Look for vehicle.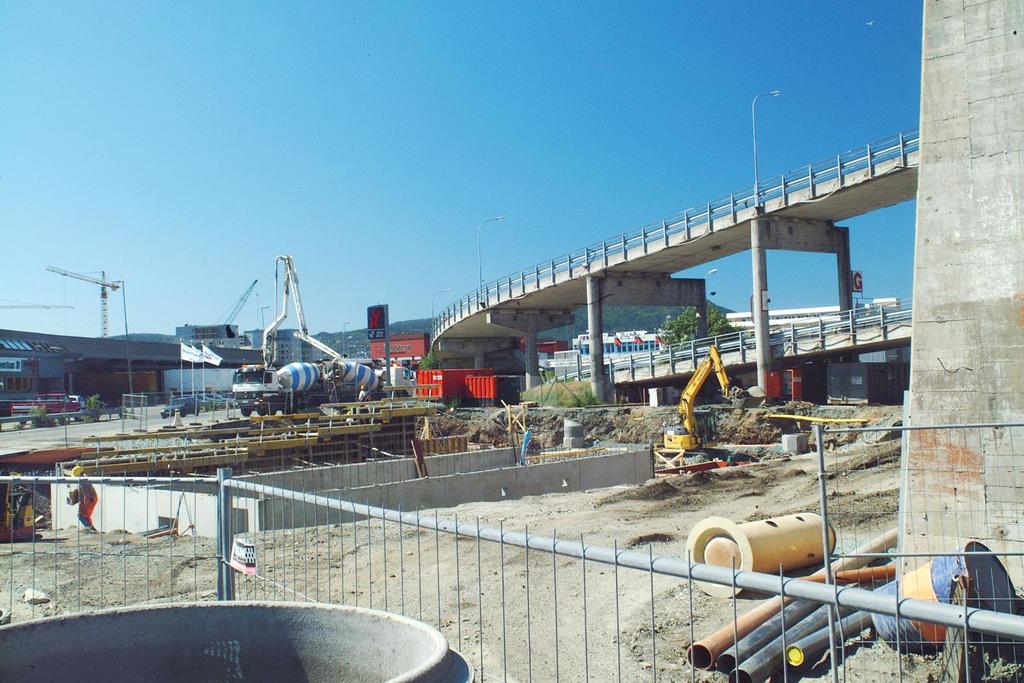
Found: [left=16, top=390, right=85, bottom=417].
